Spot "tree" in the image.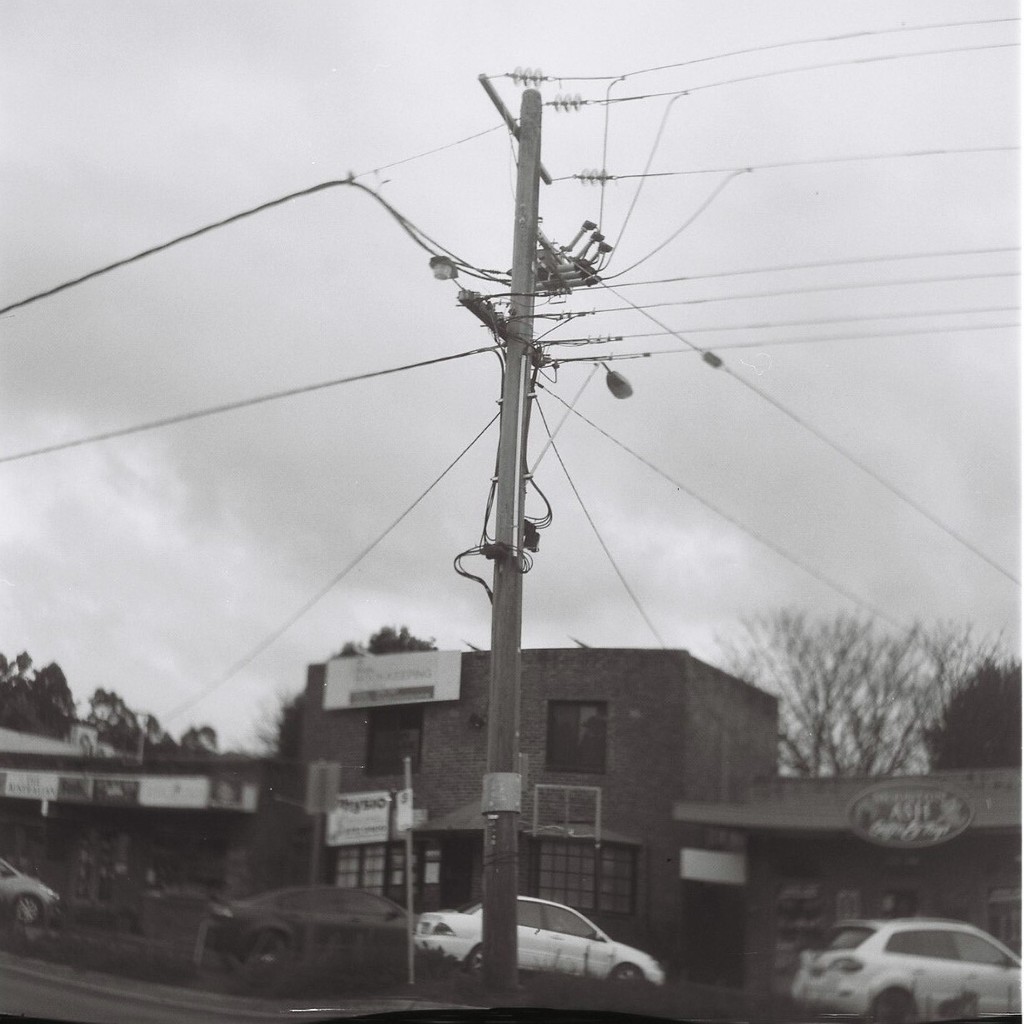
"tree" found at [x1=240, y1=617, x2=439, y2=755].
